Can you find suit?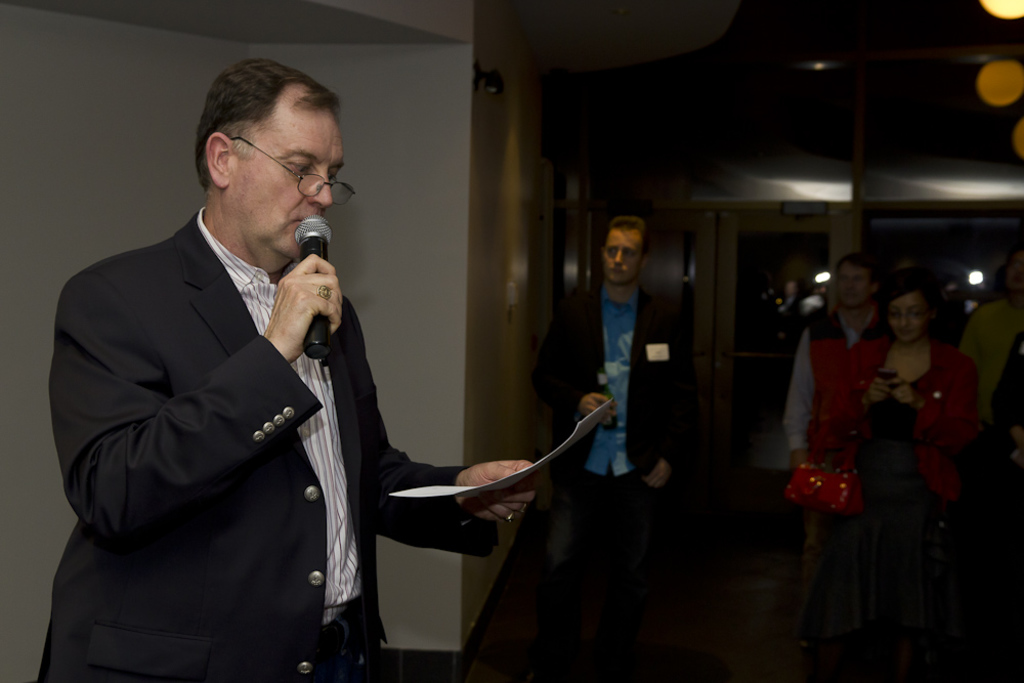
Yes, bounding box: [x1=34, y1=136, x2=453, y2=665].
